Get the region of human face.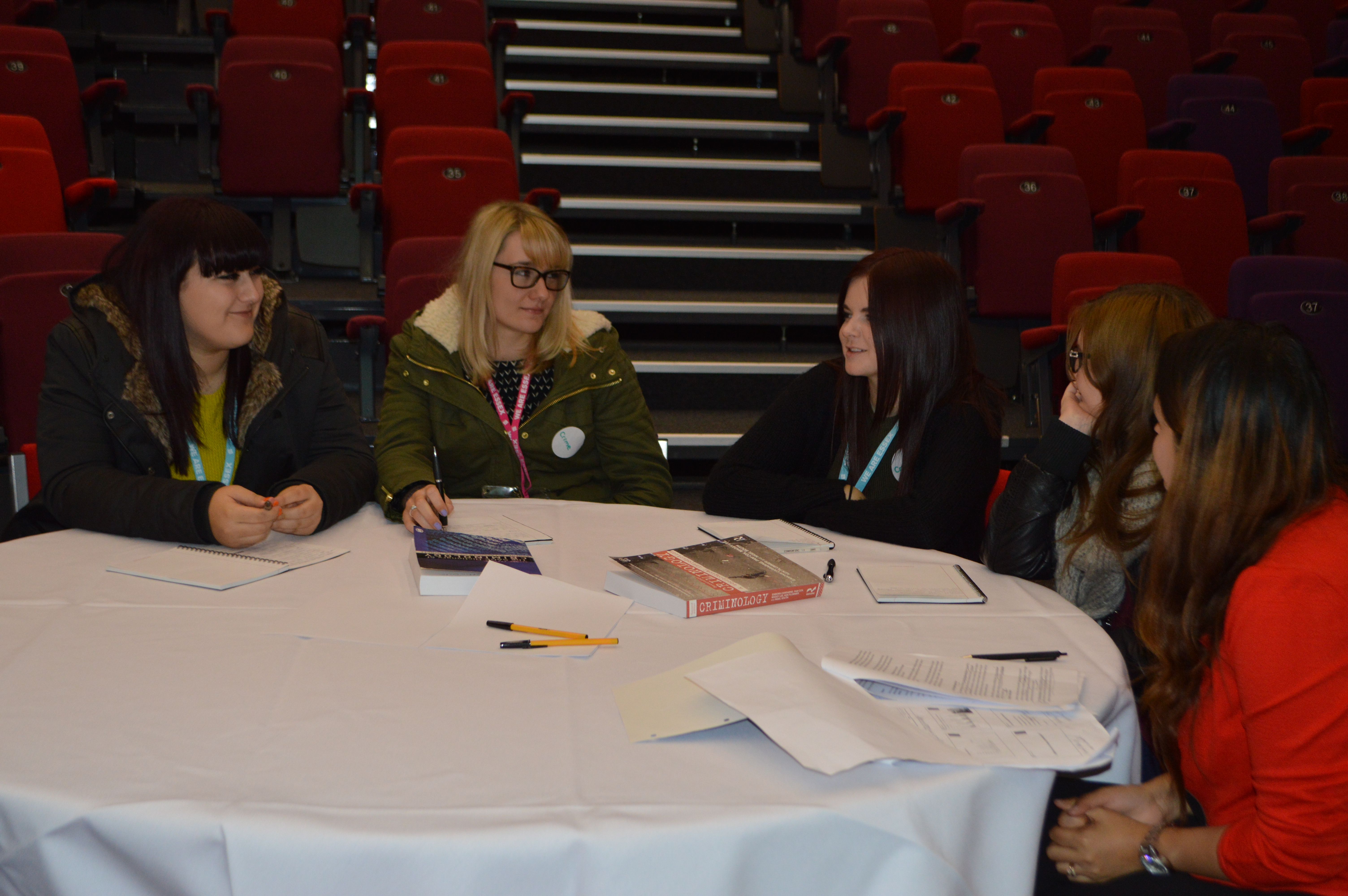
(259, 89, 266, 111).
